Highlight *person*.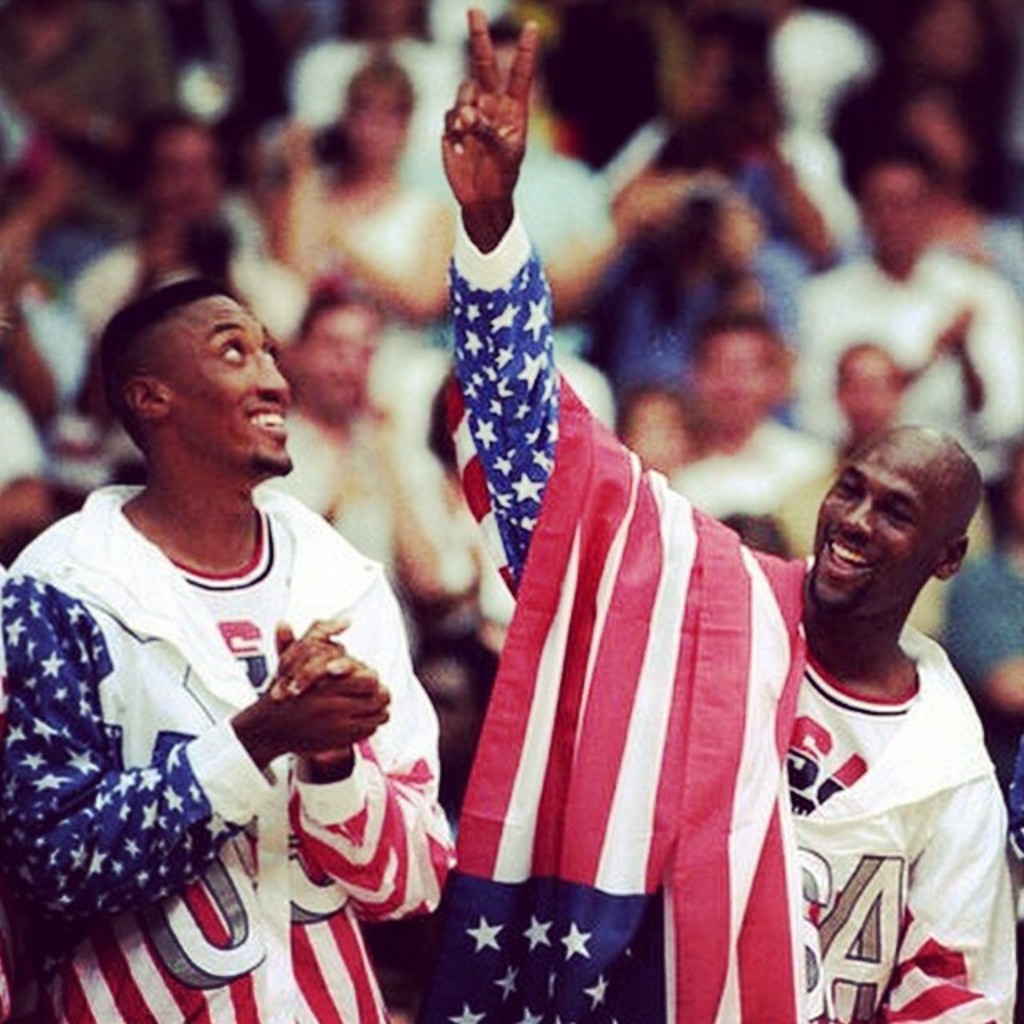
Highlighted region: 40, 266, 403, 1023.
